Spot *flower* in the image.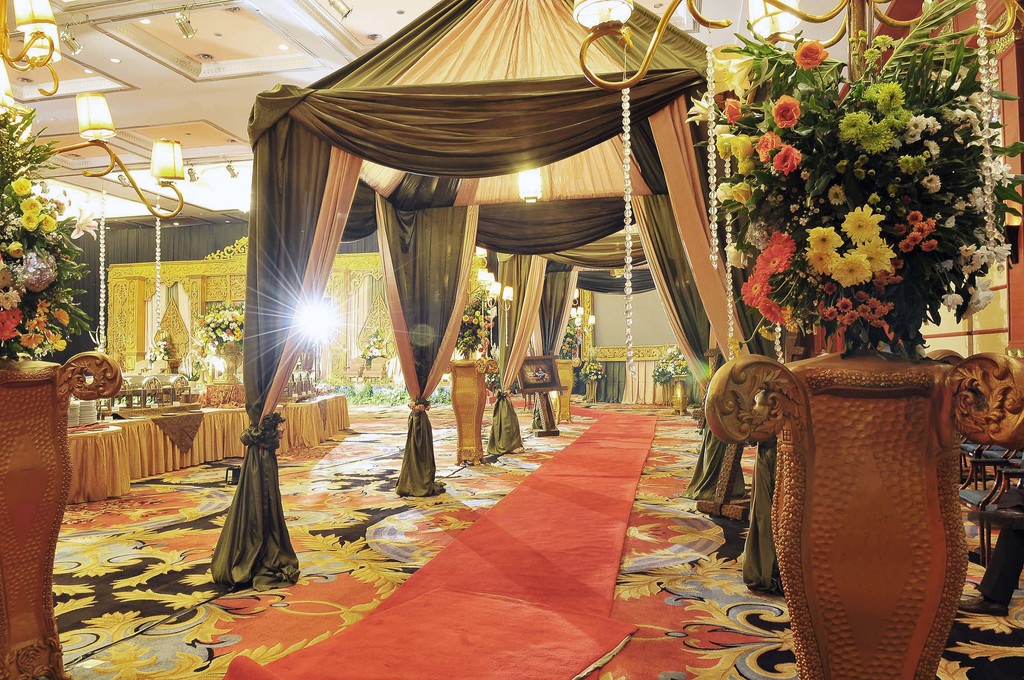
*flower* found at bbox=[723, 99, 743, 127].
